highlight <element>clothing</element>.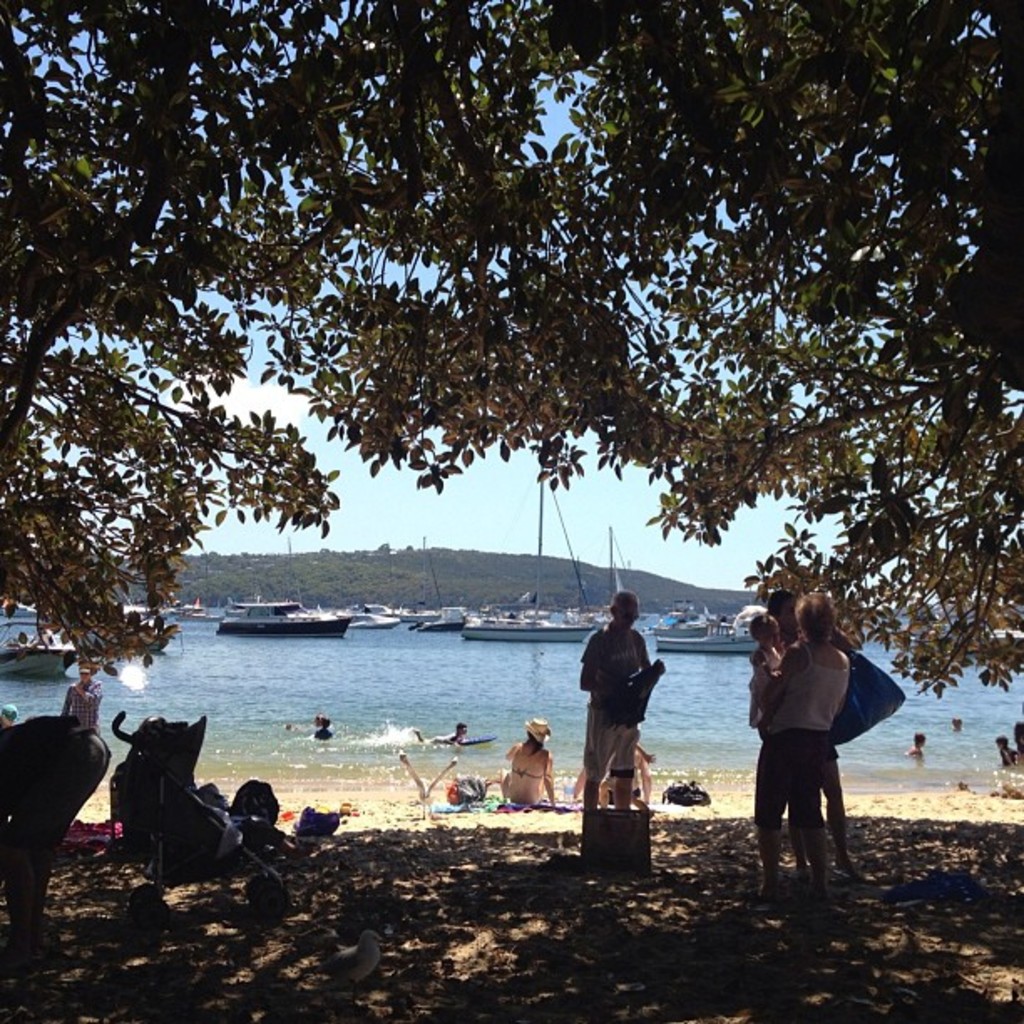
Highlighted region: select_region(57, 674, 107, 730).
